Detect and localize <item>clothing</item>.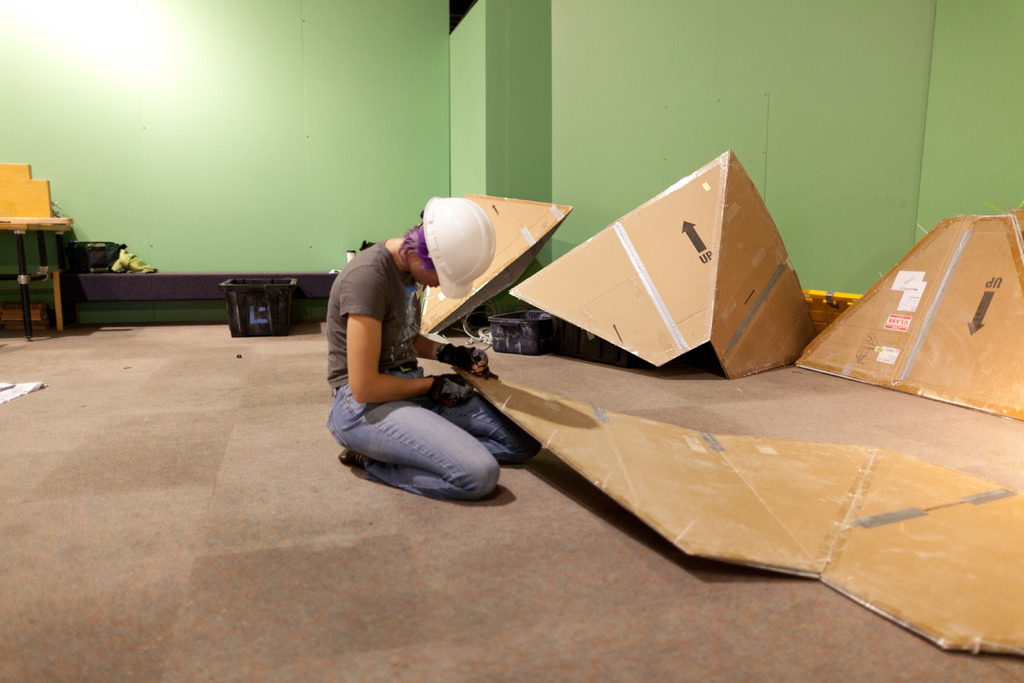
Localized at (x1=318, y1=185, x2=538, y2=511).
